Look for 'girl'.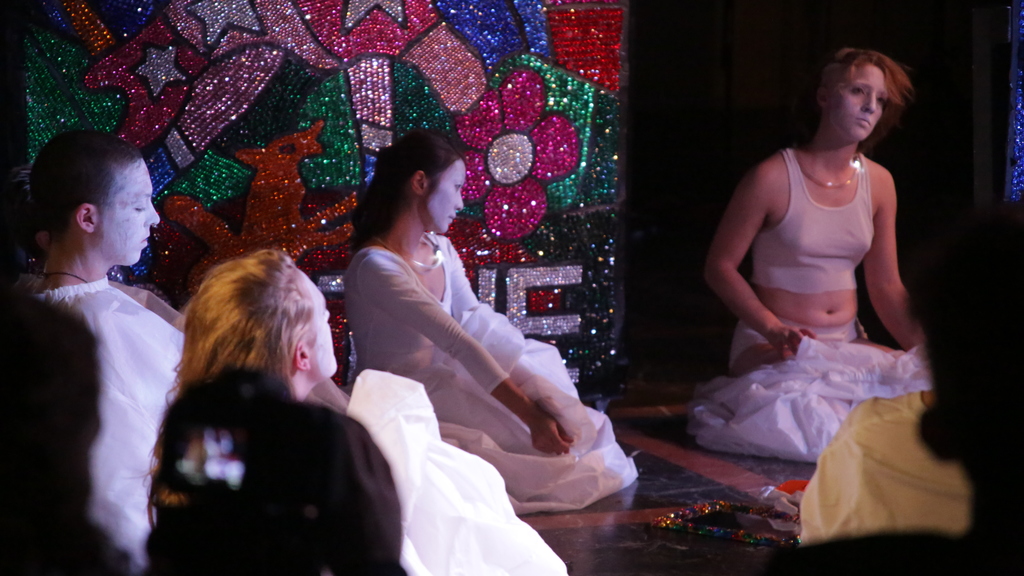
Found: [left=158, top=243, right=570, bottom=575].
